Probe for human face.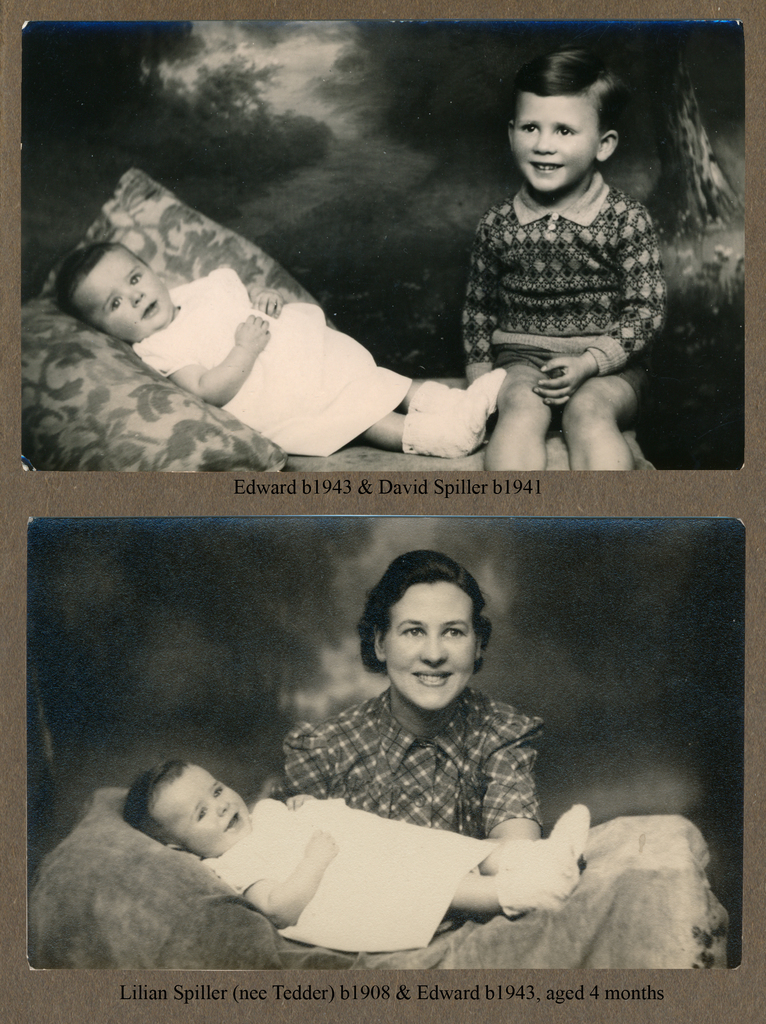
Probe result: <bbox>386, 588, 477, 709</bbox>.
